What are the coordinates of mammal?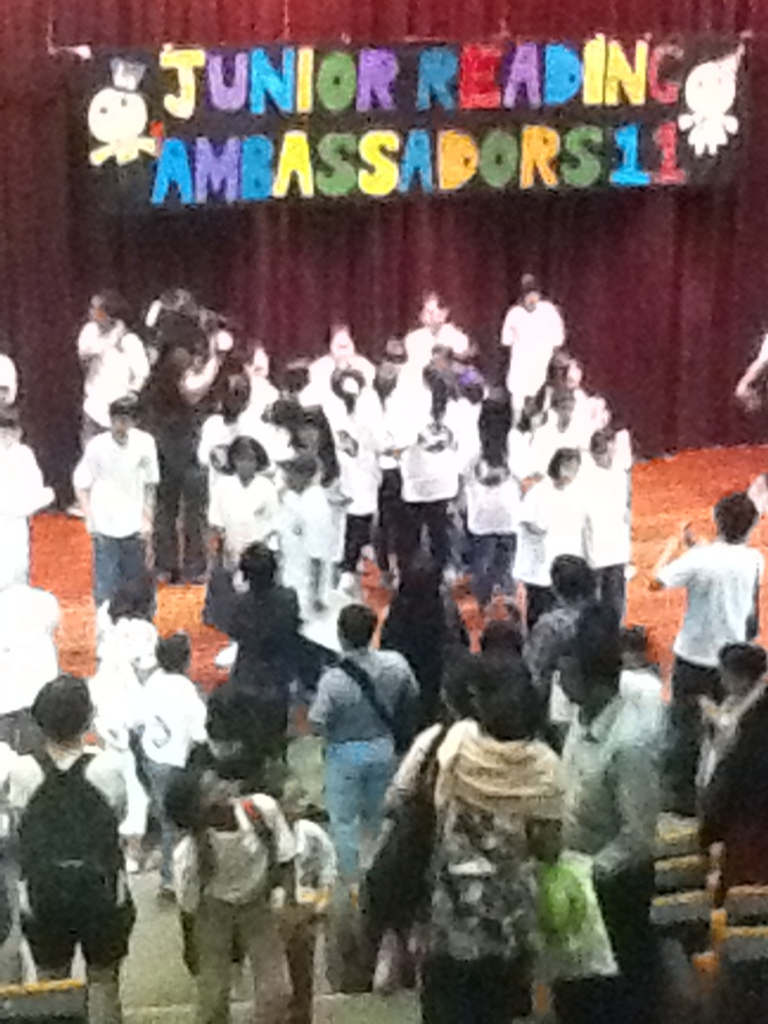
x1=11 y1=668 x2=134 y2=1023.
